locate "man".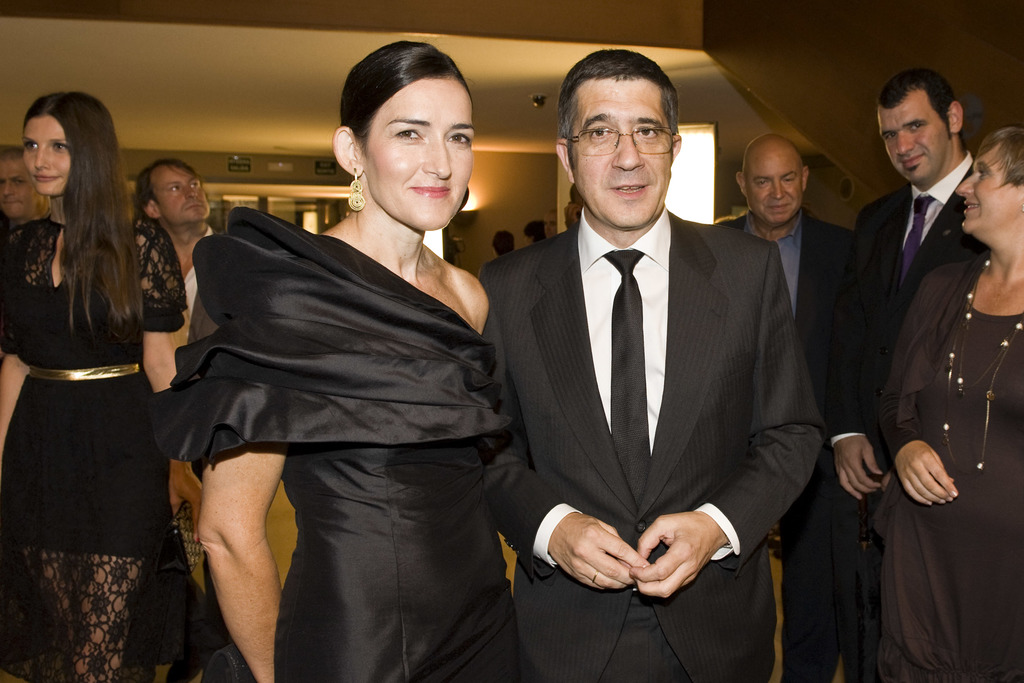
Bounding box: bbox=(136, 153, 217, 315).
